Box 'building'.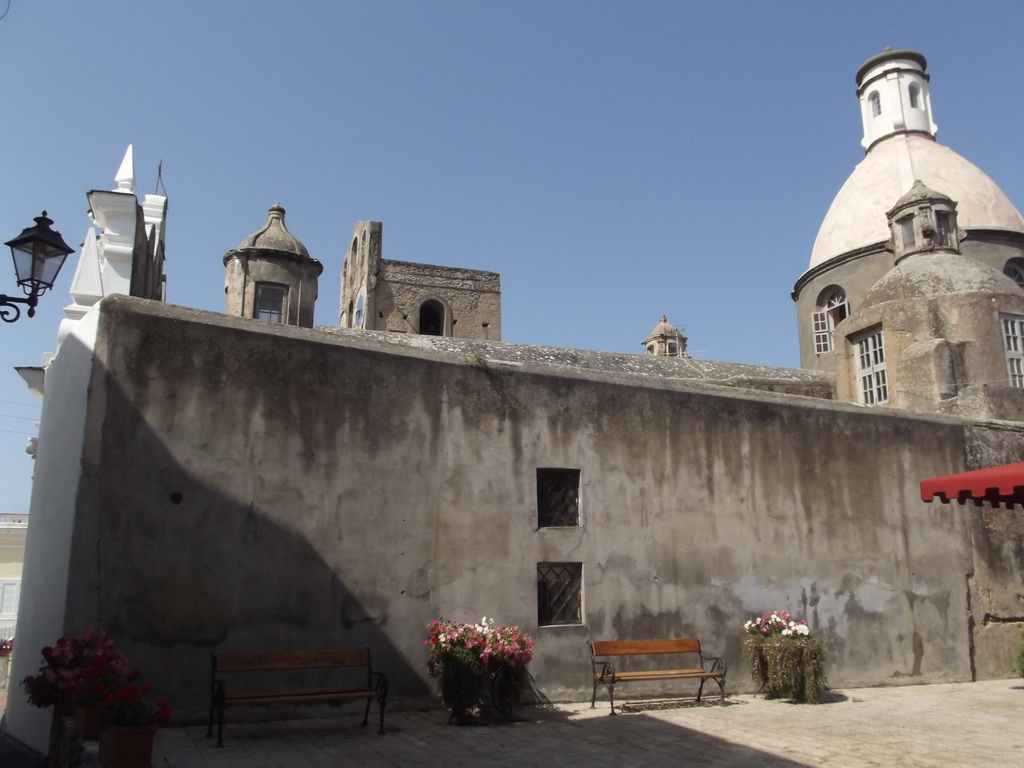
0/512/29/639.
